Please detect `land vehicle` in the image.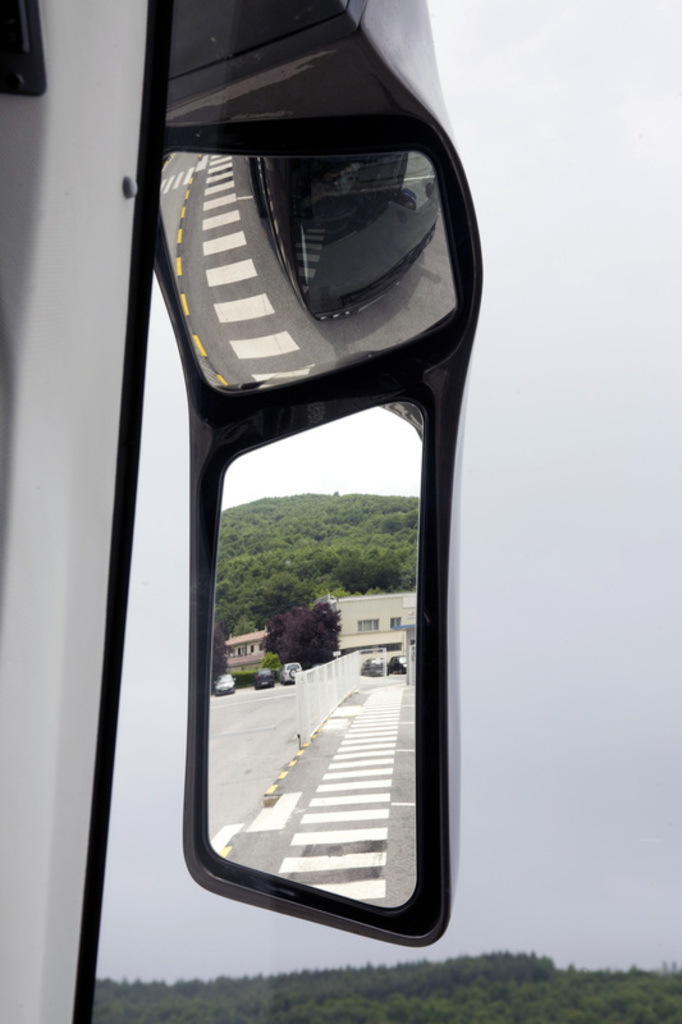
select_region(0, 0, 489, 1023).
